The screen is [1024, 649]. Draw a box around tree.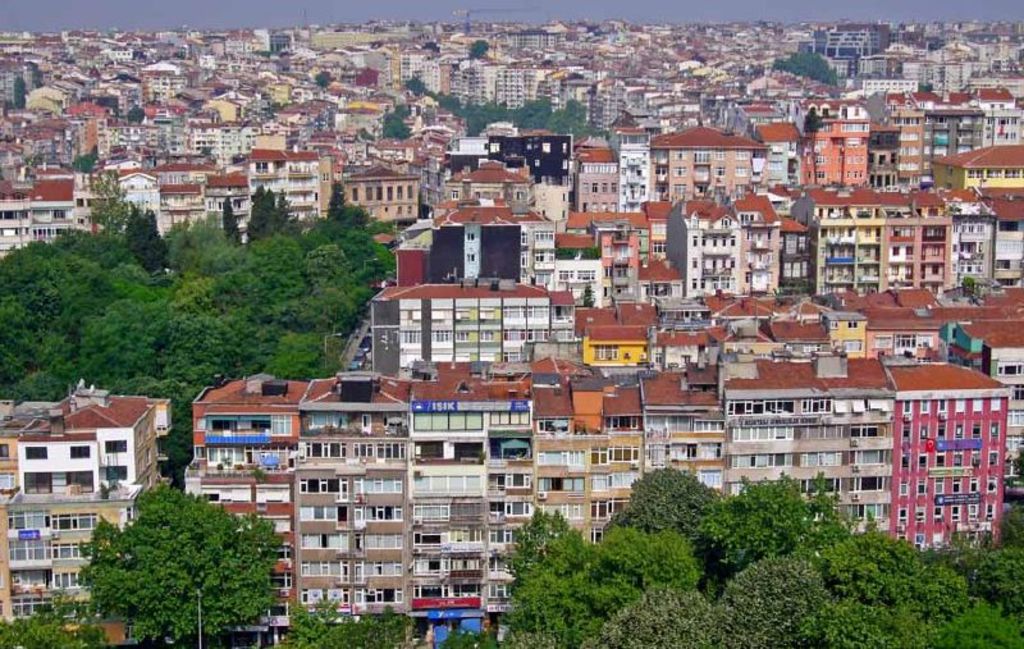
(256,595,399,648).
